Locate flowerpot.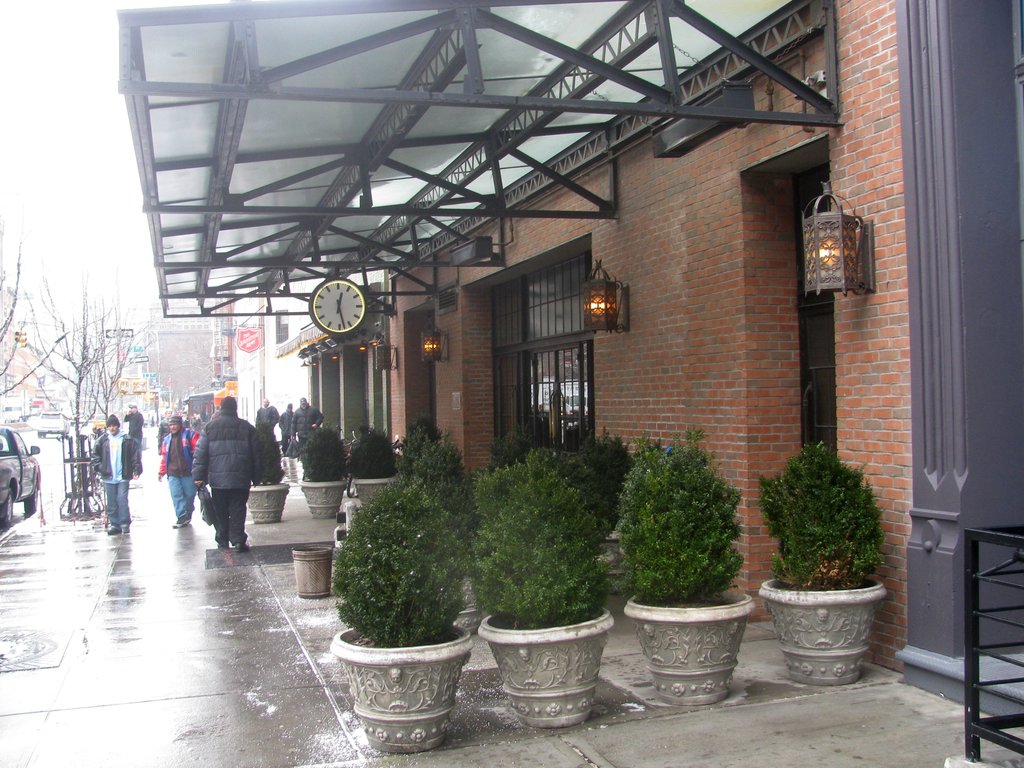
Bounding box: <box>623,595,753,703</box>.
